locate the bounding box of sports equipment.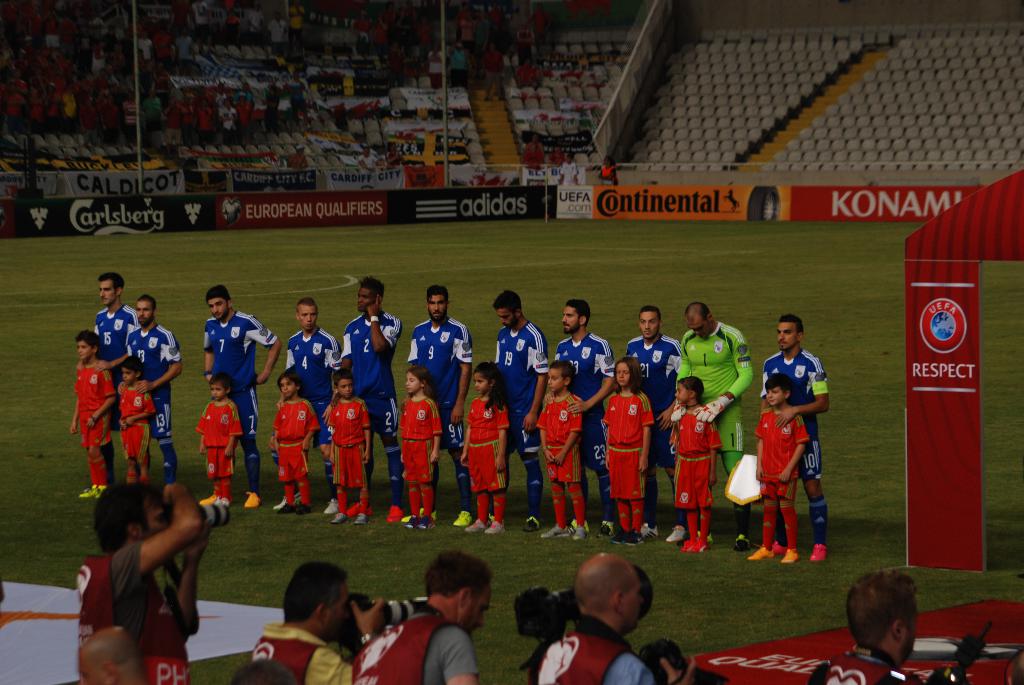
Bounding box: bbox=[247, 494, 259, 506].
